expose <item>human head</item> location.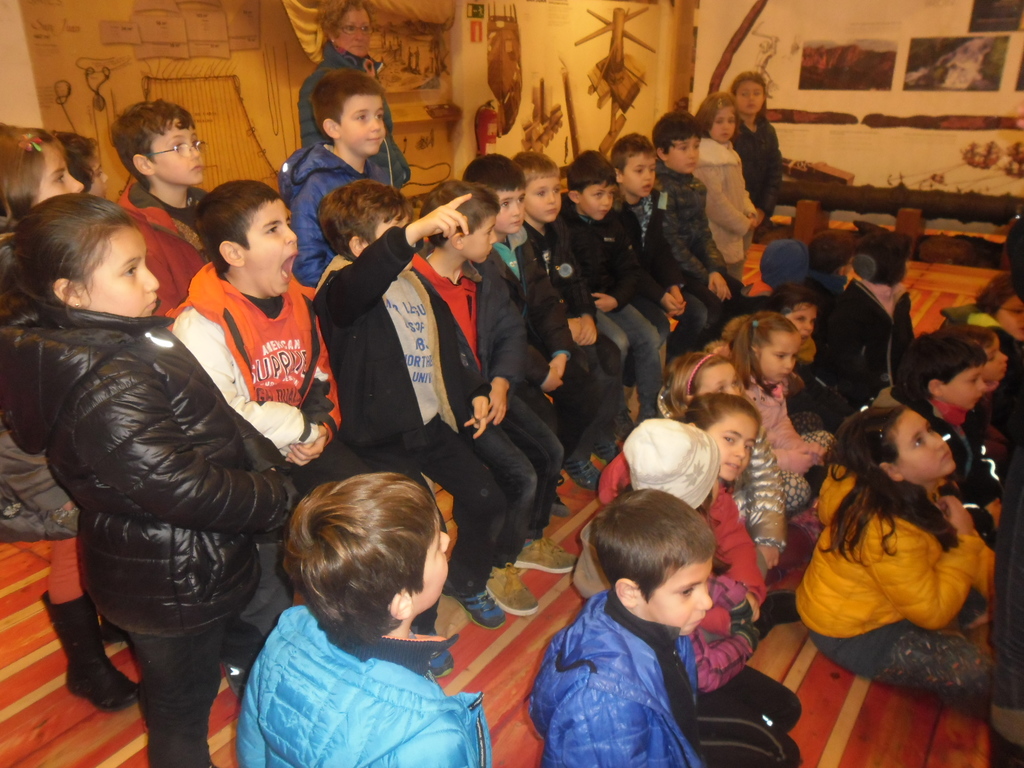
Exposed at x1=616 y1=417 x2=717 y2=516.
